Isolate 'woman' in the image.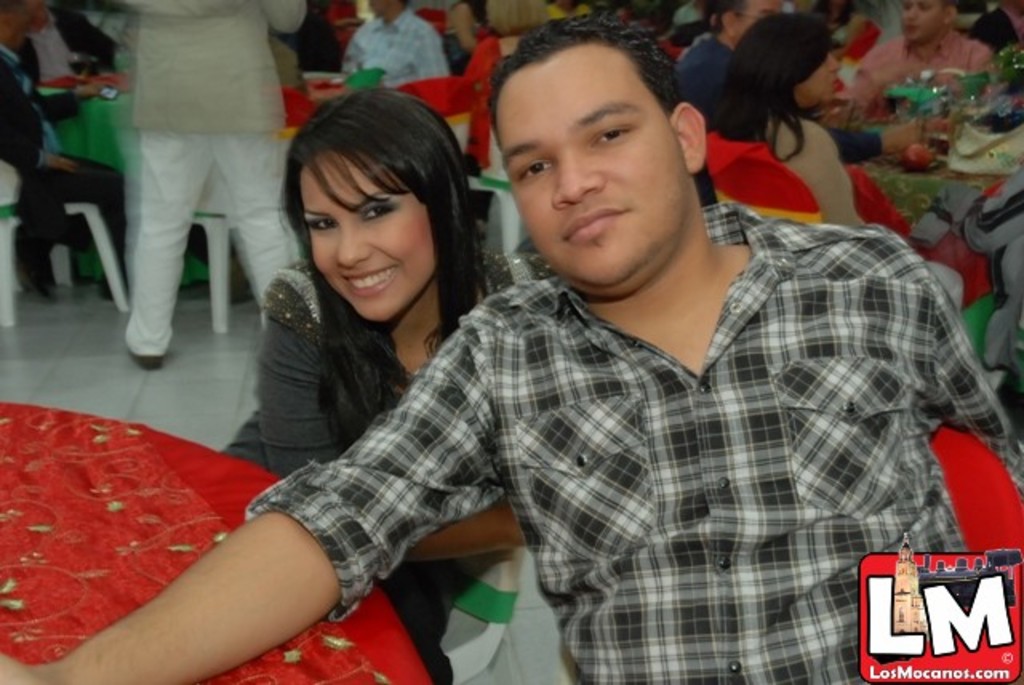
Isolated region: bbox=(707, 11, 968, 317).
